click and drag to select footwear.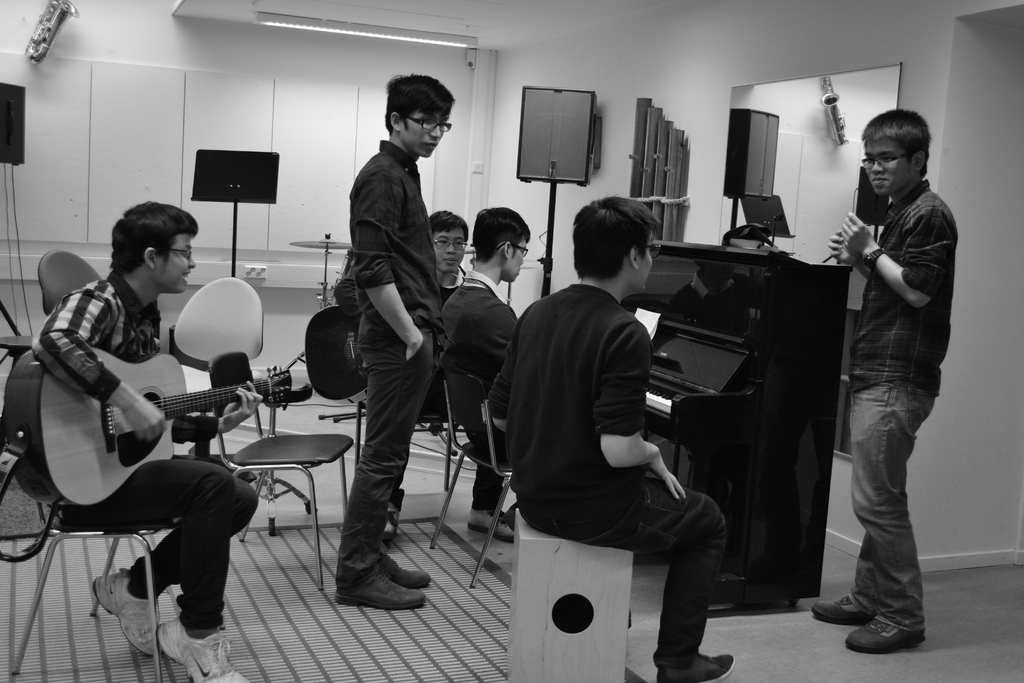
Selection: detection(811, 595, 876, 625).
